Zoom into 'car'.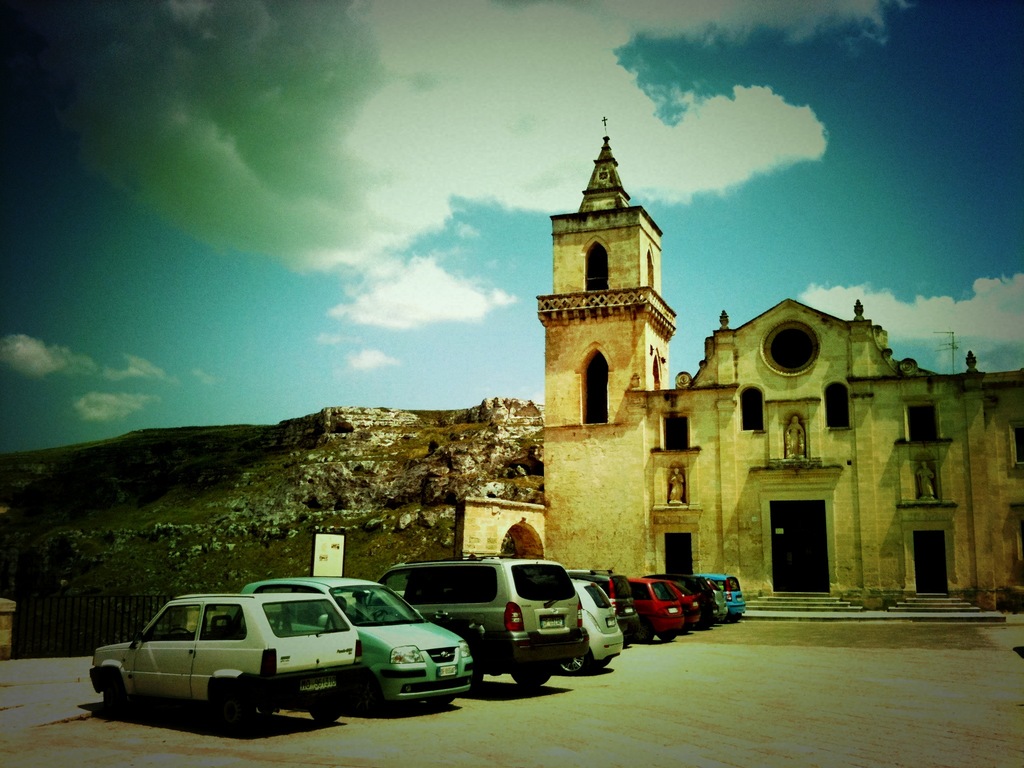
Zoom target: bbox=(564, 578, 630, 675).
